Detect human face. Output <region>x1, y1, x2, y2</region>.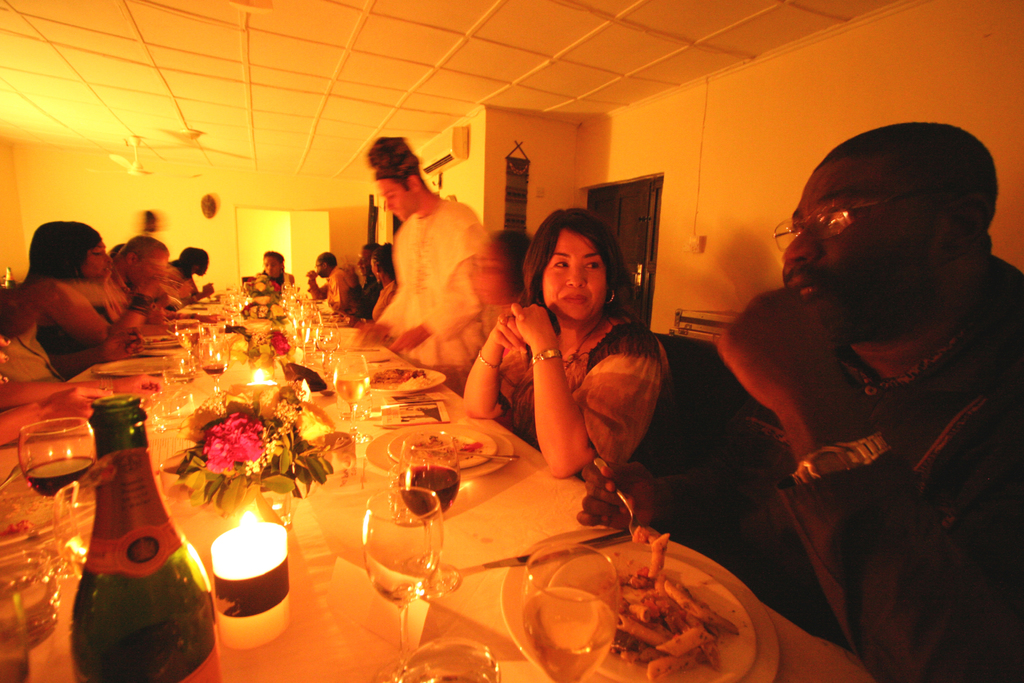
<region>85, 240, 114, 288</region>.
